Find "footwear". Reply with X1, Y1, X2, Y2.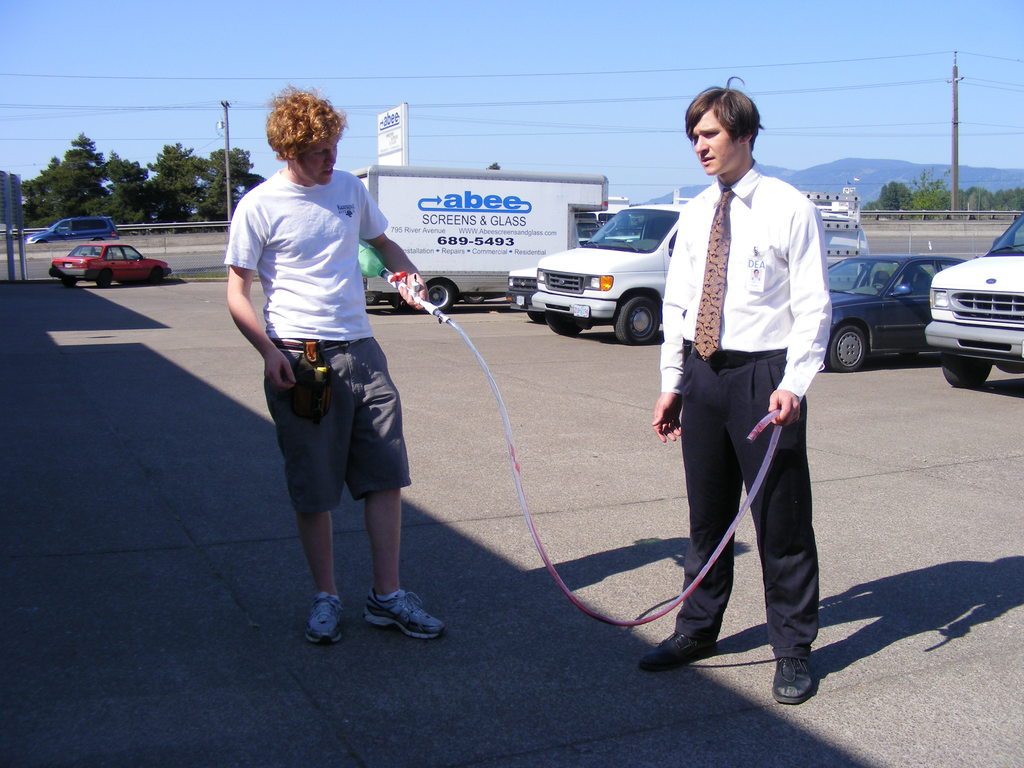
340, 582, 434, 652.
